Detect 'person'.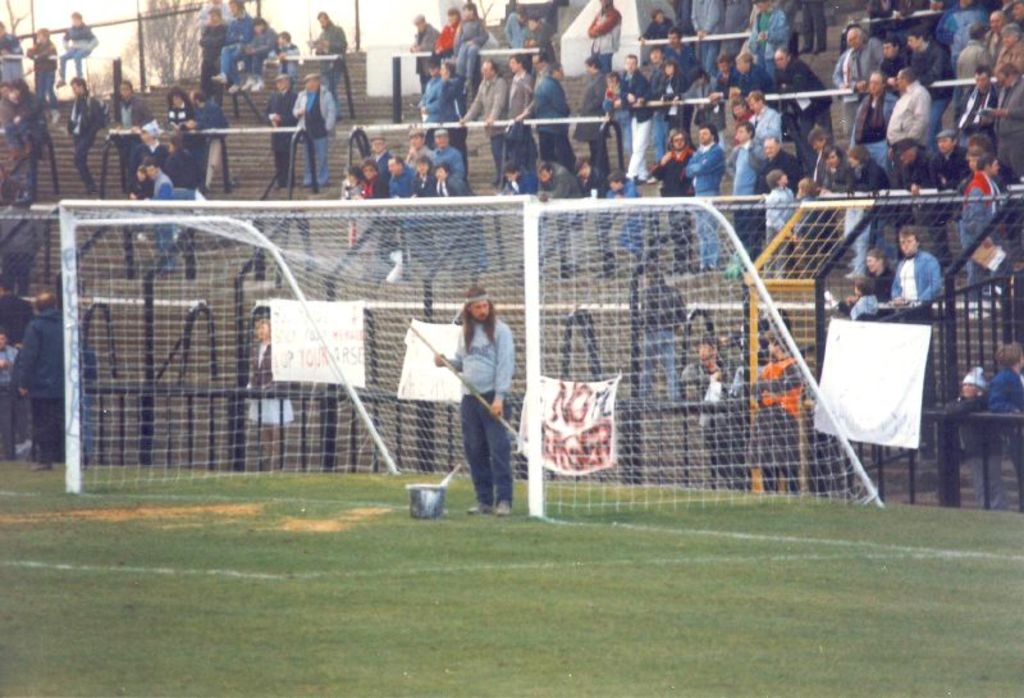
Detected at <region>678, 342, 742, 487</region>.
